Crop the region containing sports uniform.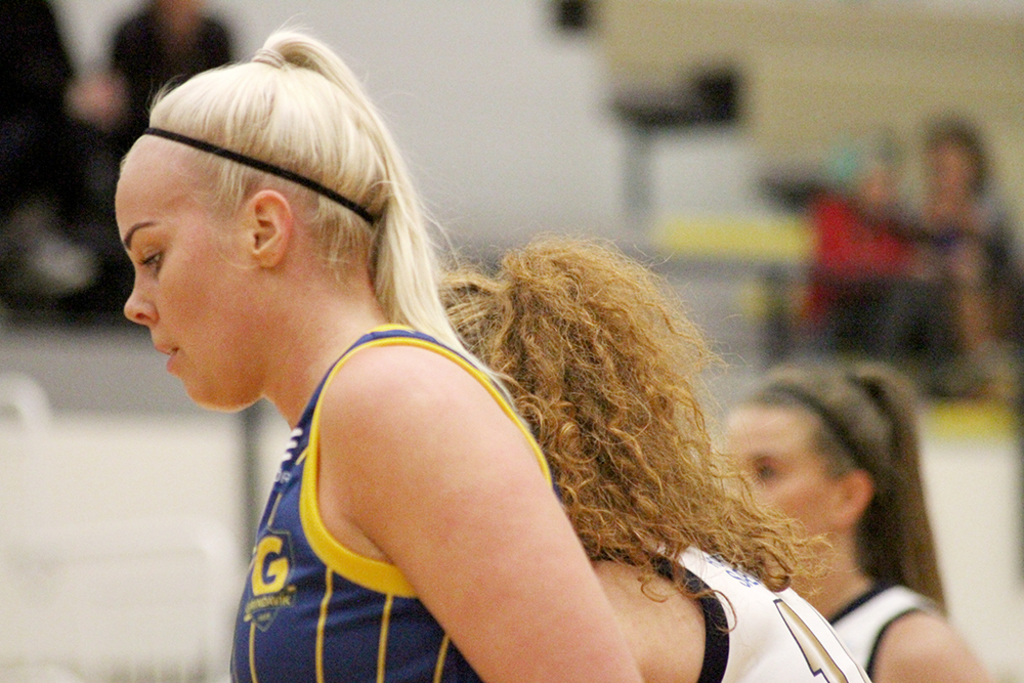
Crop region: (left=815, top=578, right=944, bottom=682).
